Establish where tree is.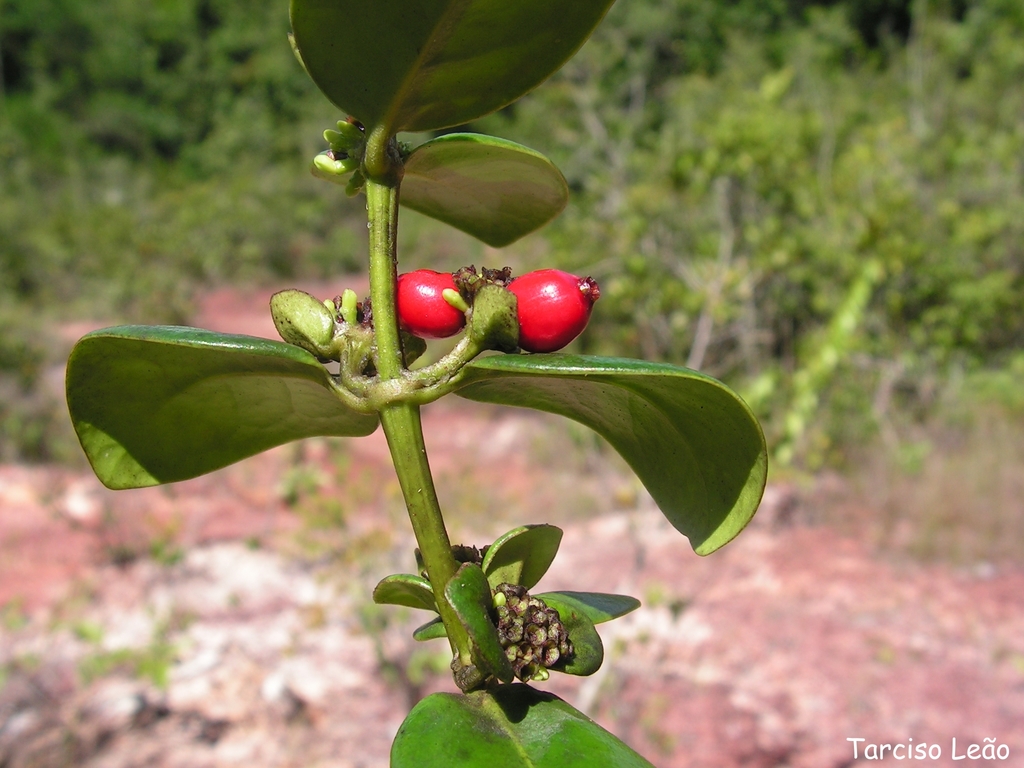
Established at [622, 68, 892, 371].
